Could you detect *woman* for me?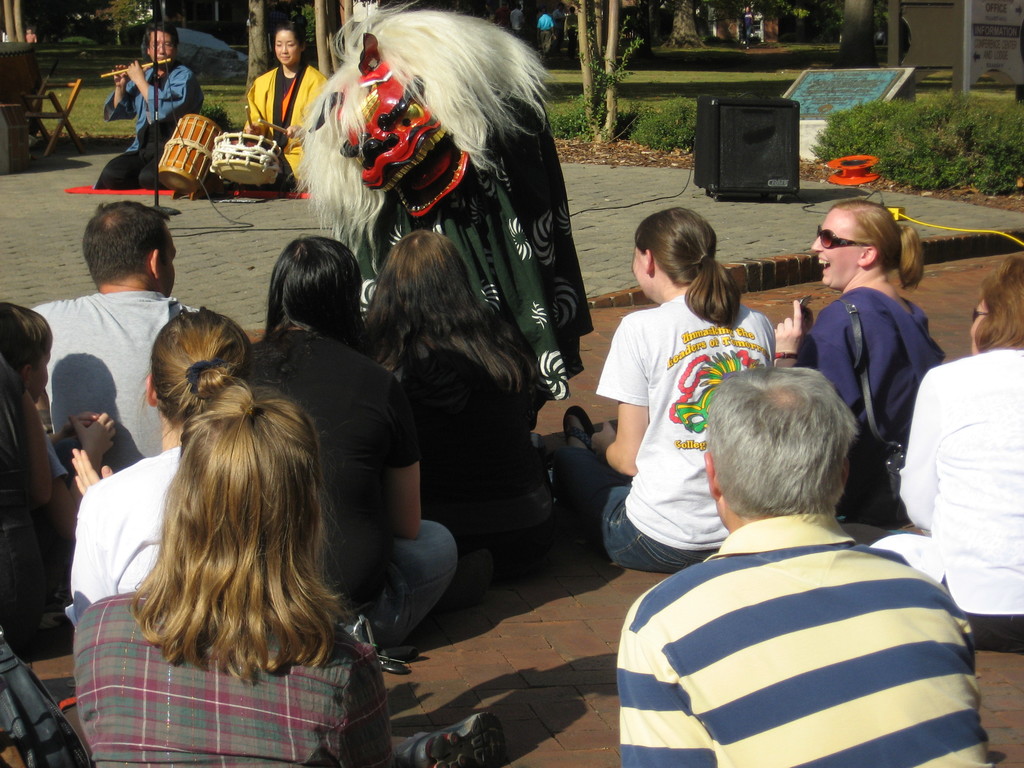
Detection result: <box>250,233,467,655</box>.
